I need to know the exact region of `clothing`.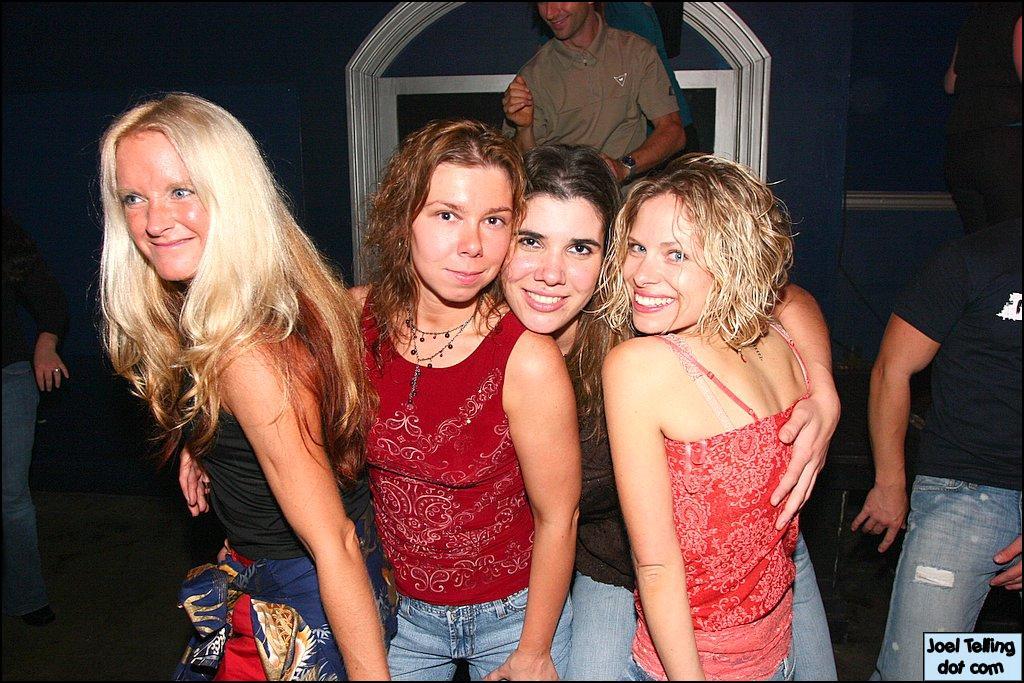
Region: l=951, t=0, r=1023, b=252.
